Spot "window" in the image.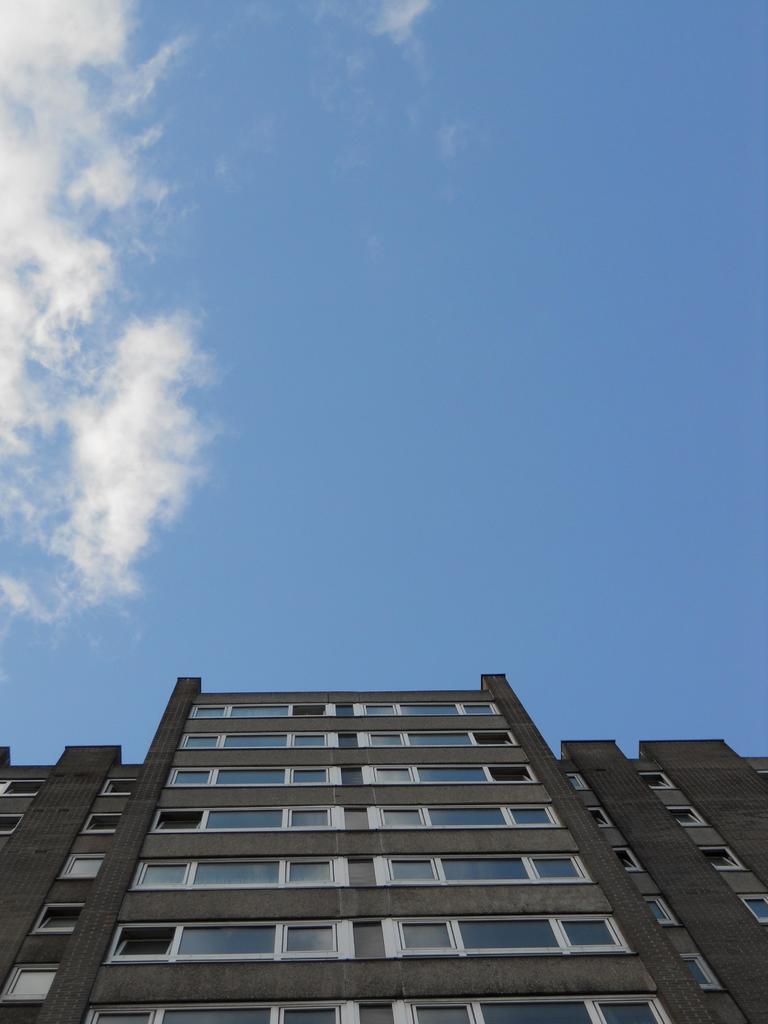
"window" found at region(83, 998, 674, 1023).
